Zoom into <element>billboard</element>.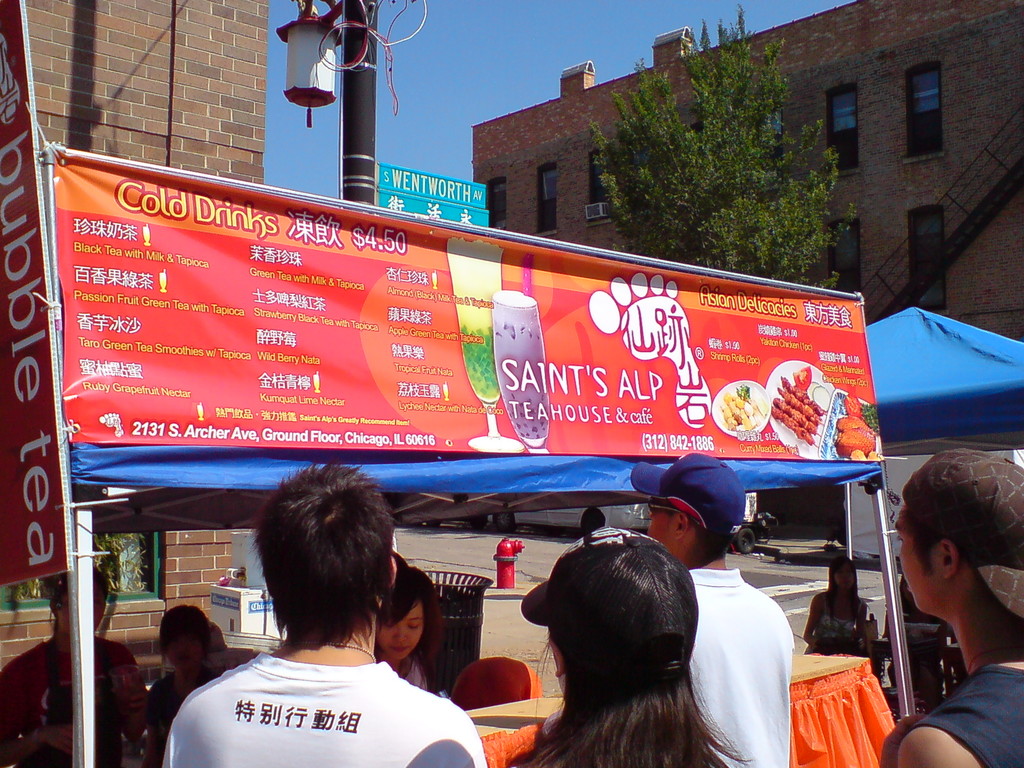
Zoom target: bbox=[376, 159, 492, 225].
